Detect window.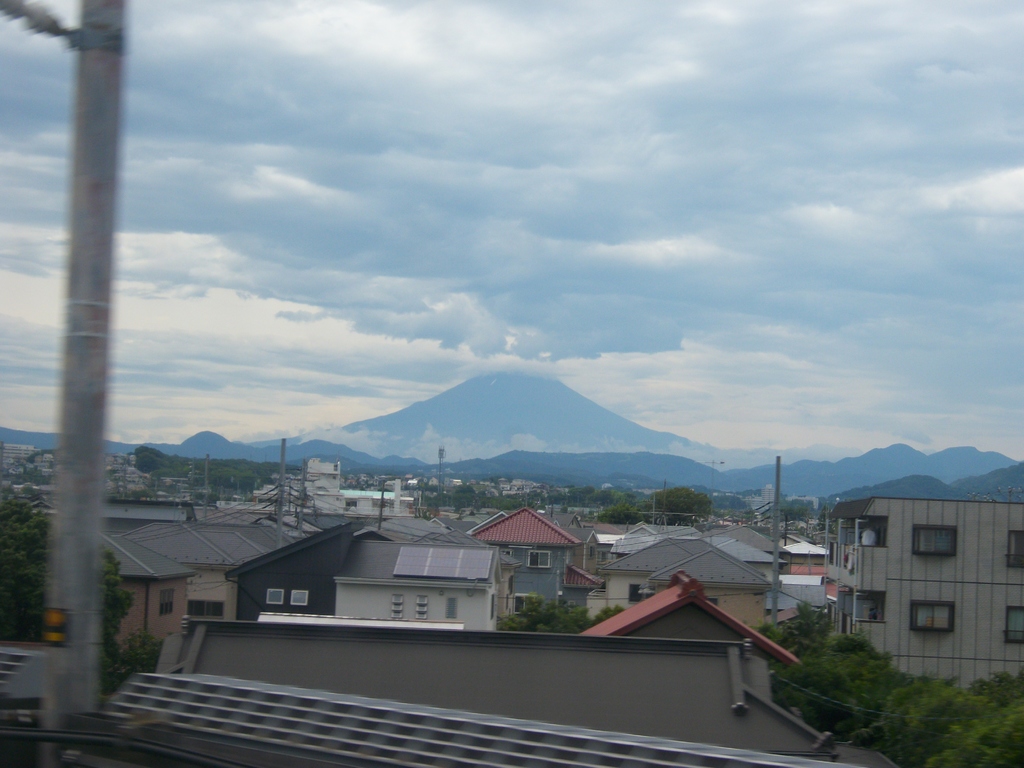
Detected at [left=292, top=591, right=308, bottom=608].
